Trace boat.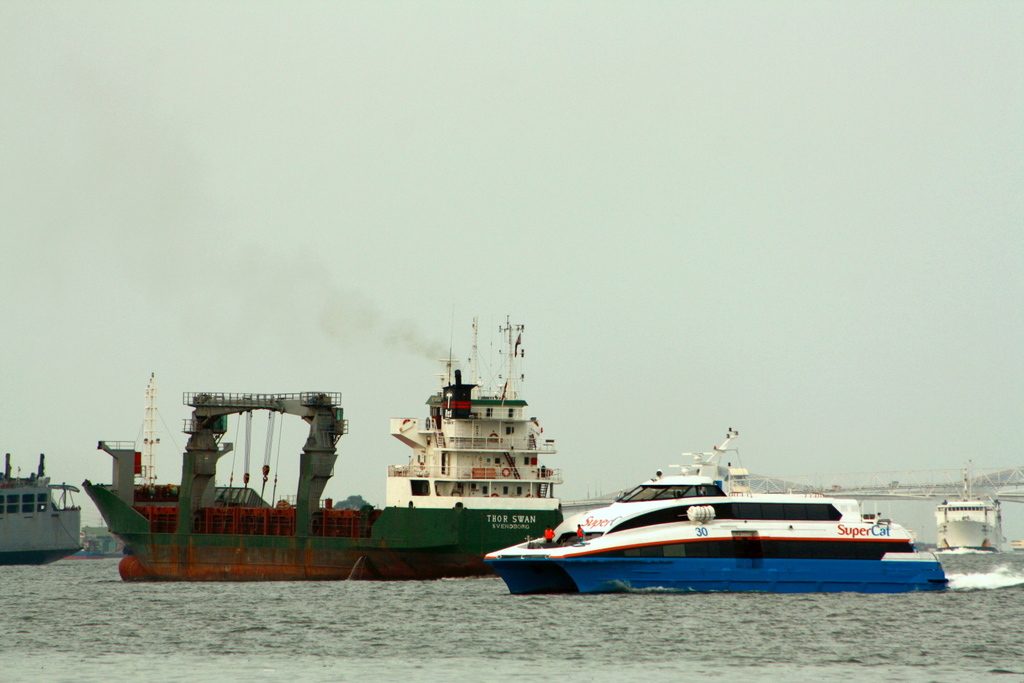
Traced to crop(939, 454, 1004, 554).
